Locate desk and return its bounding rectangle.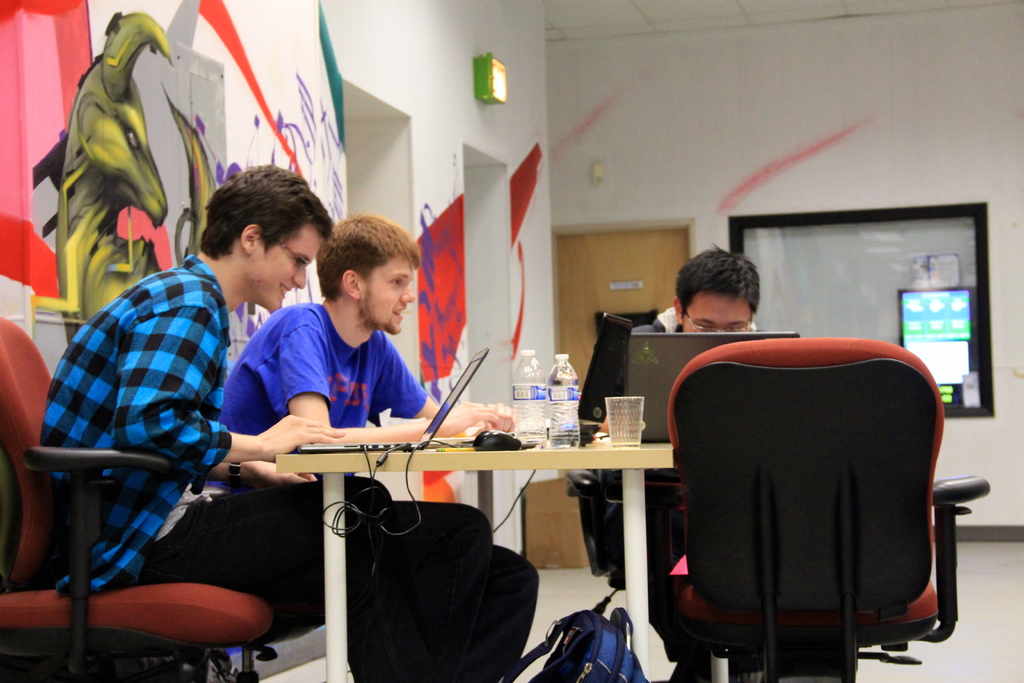
<box>273,430,729,682</box>.
